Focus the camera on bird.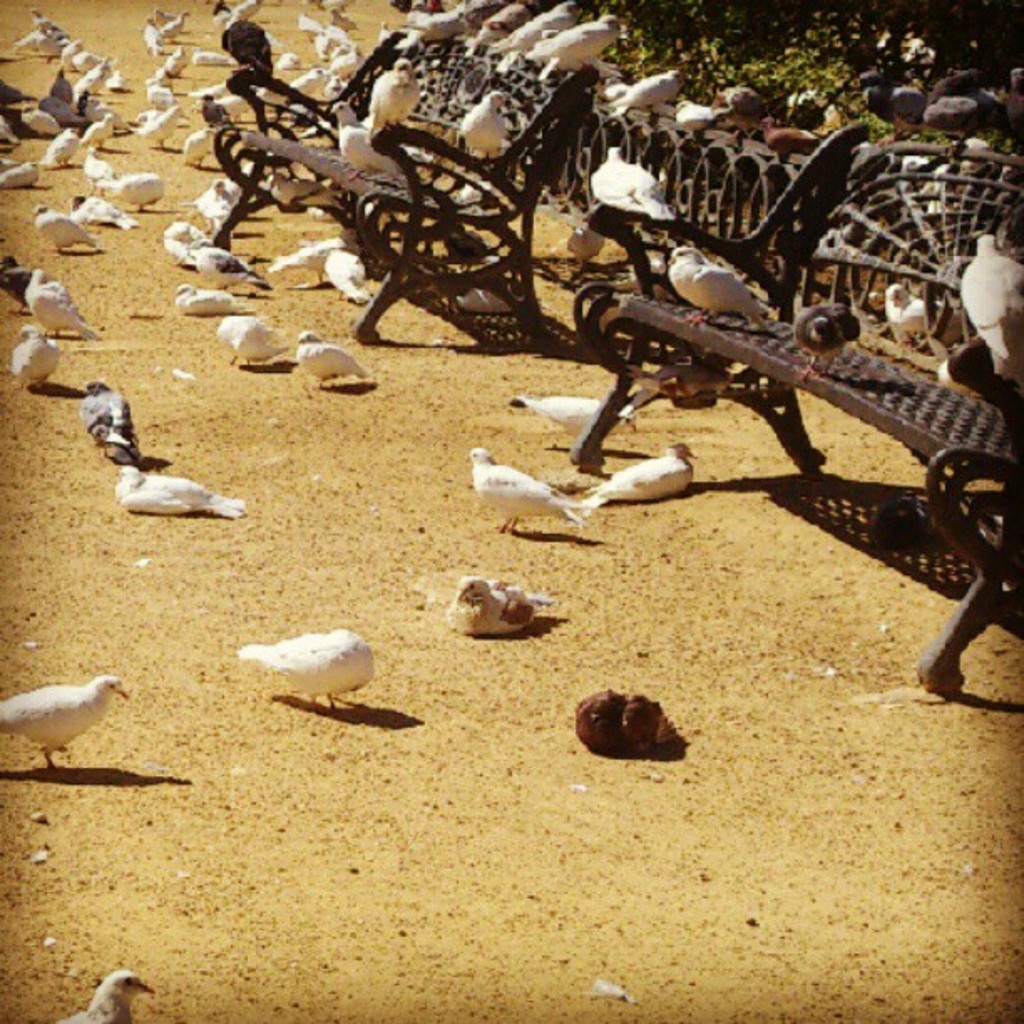
Focus region: box=[50, 970, 159, 1022].
